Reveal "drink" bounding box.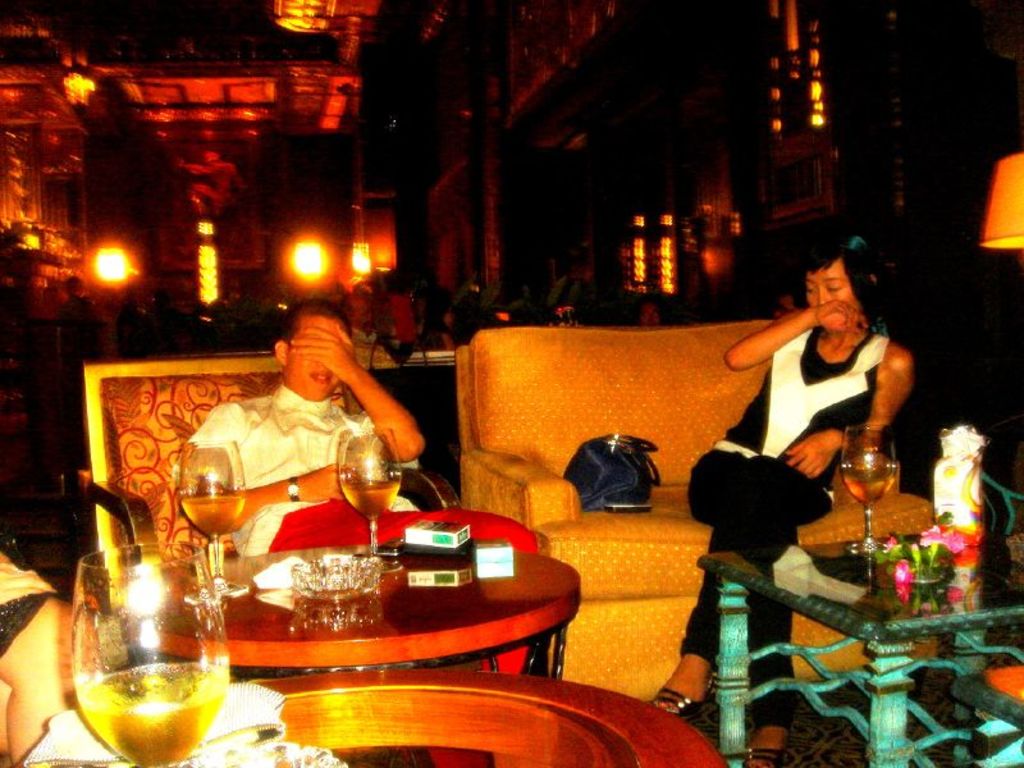
Revealed: Rect(339, 479, 403, 515).
